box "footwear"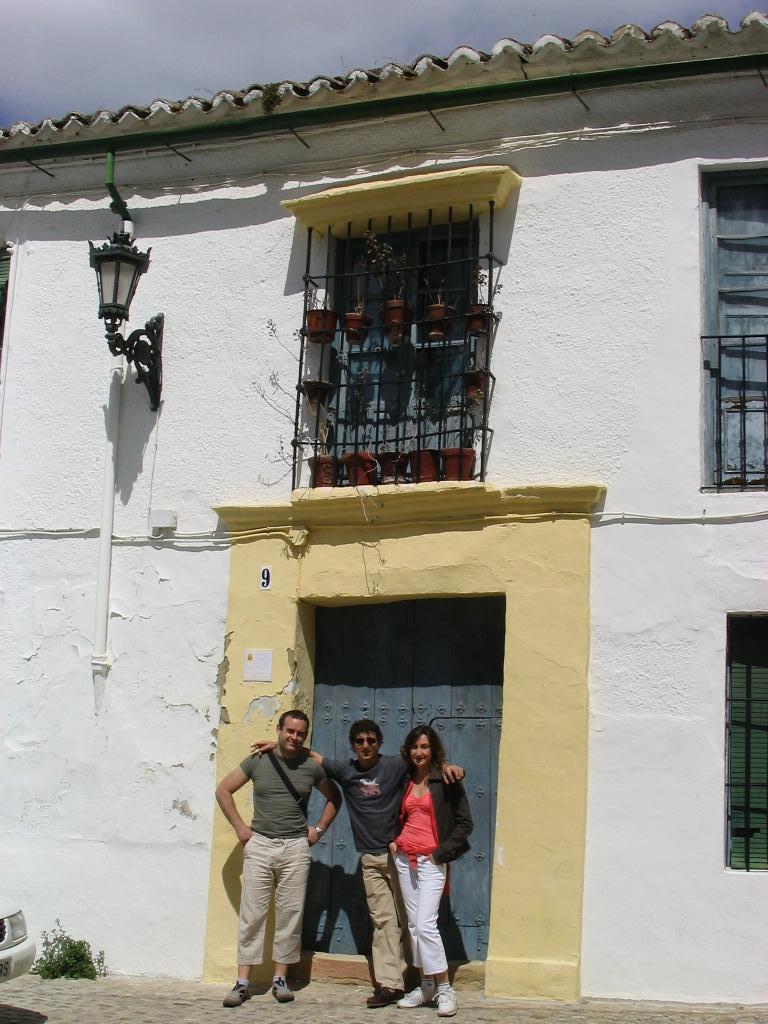
locate(364, 985, 403, 1008)
